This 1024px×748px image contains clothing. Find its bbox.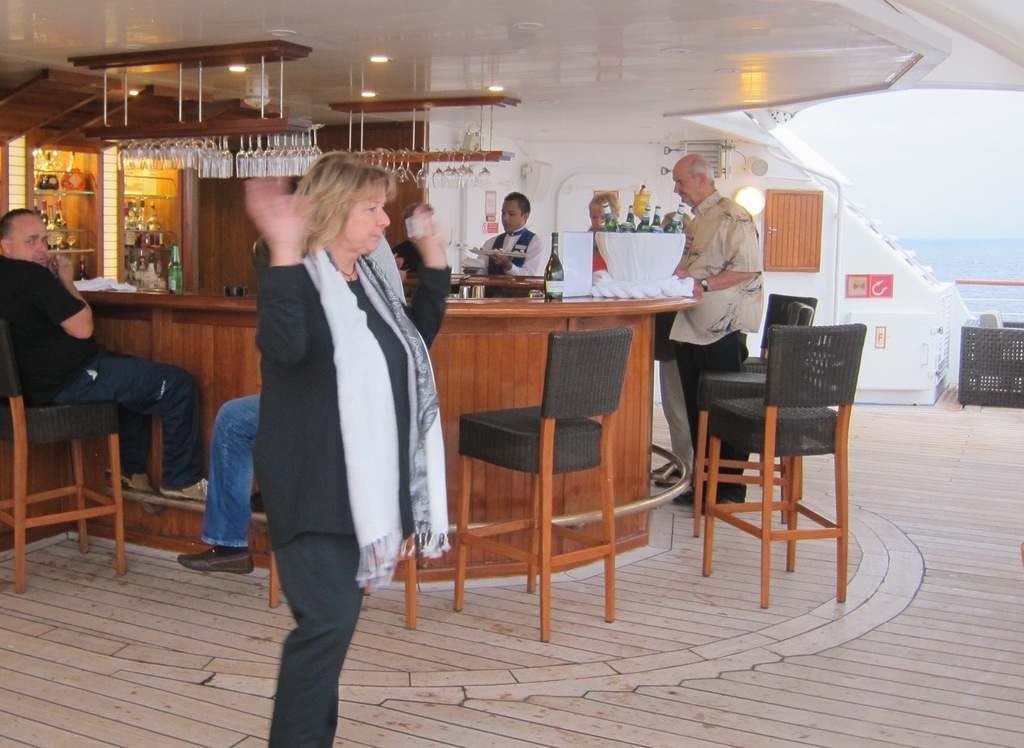
region(0, 252, 210, 496).
